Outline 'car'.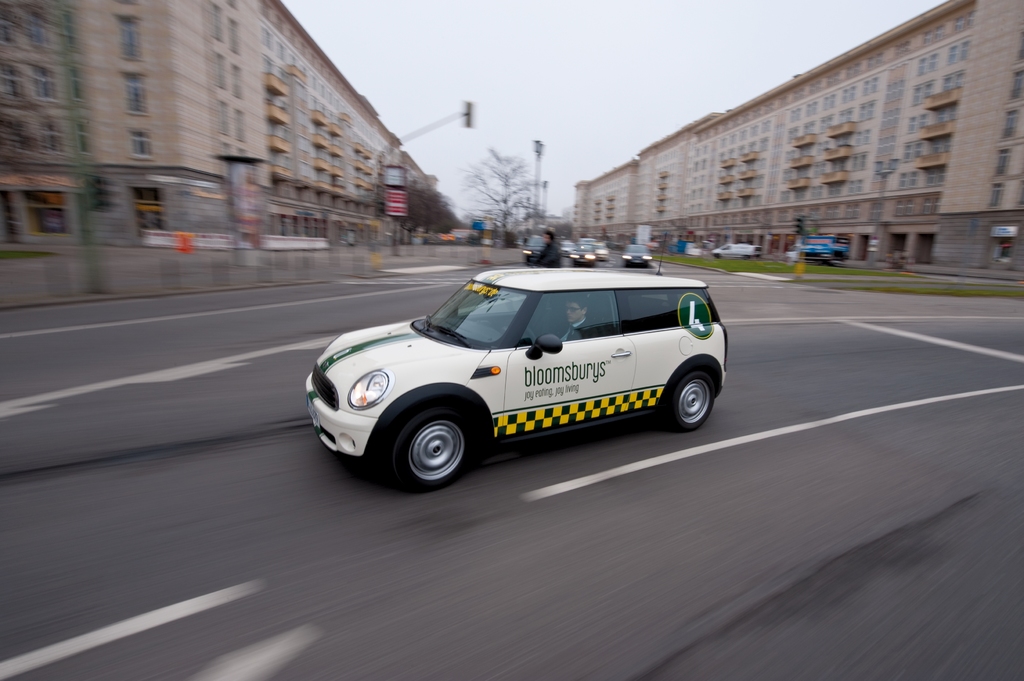
Outline: {"left": 301, "top": 249, "right": 735, "bottom": 482}.
